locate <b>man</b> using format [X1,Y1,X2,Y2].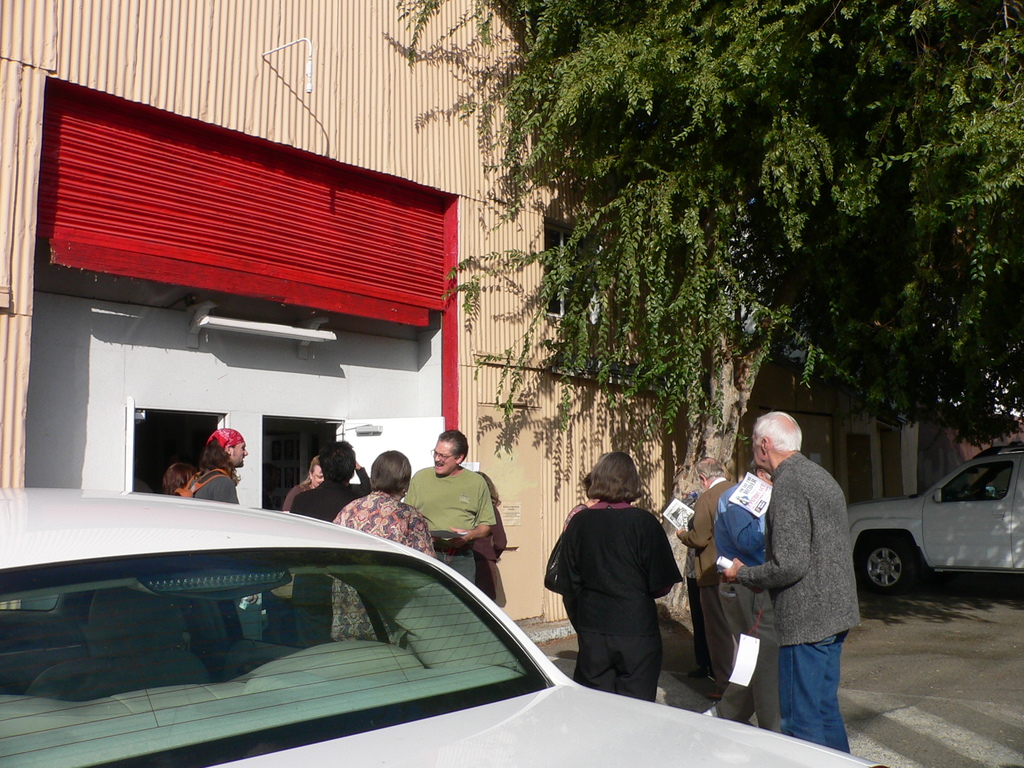
[190,428,248,503].
